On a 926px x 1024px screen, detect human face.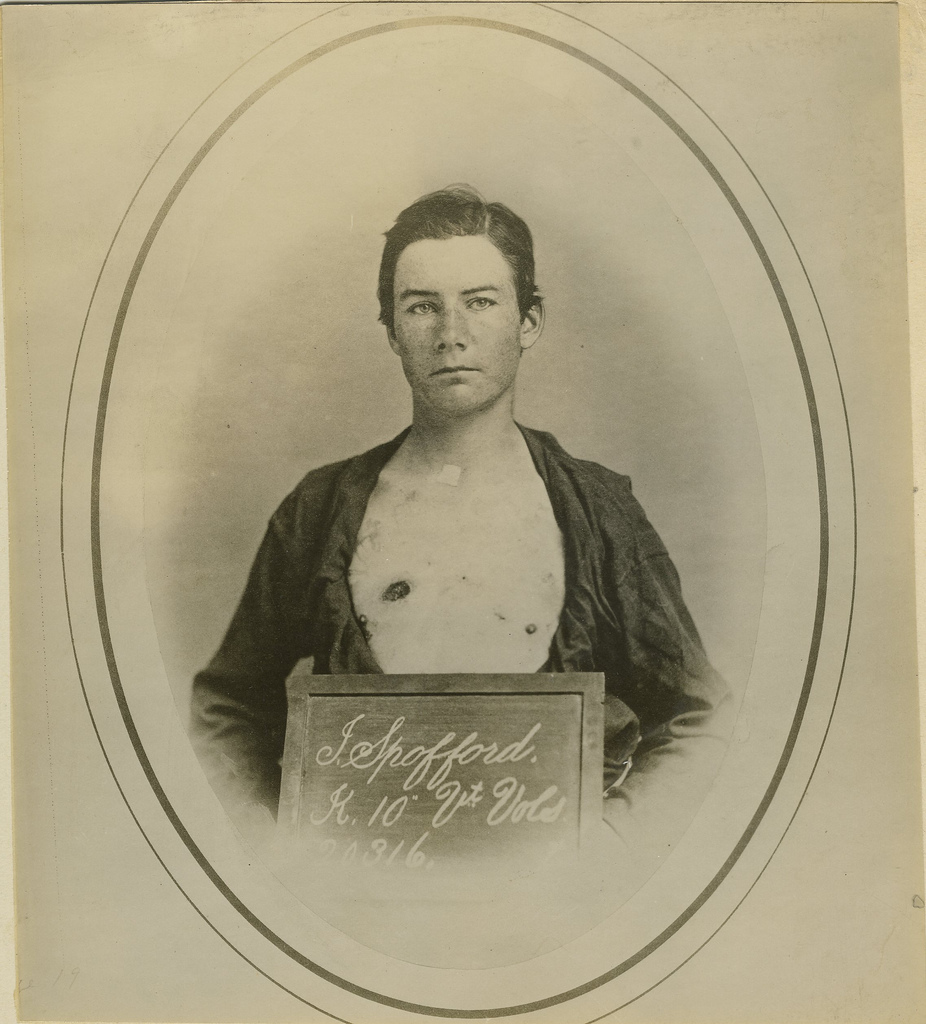
crop(406, 234, 518, 423).
